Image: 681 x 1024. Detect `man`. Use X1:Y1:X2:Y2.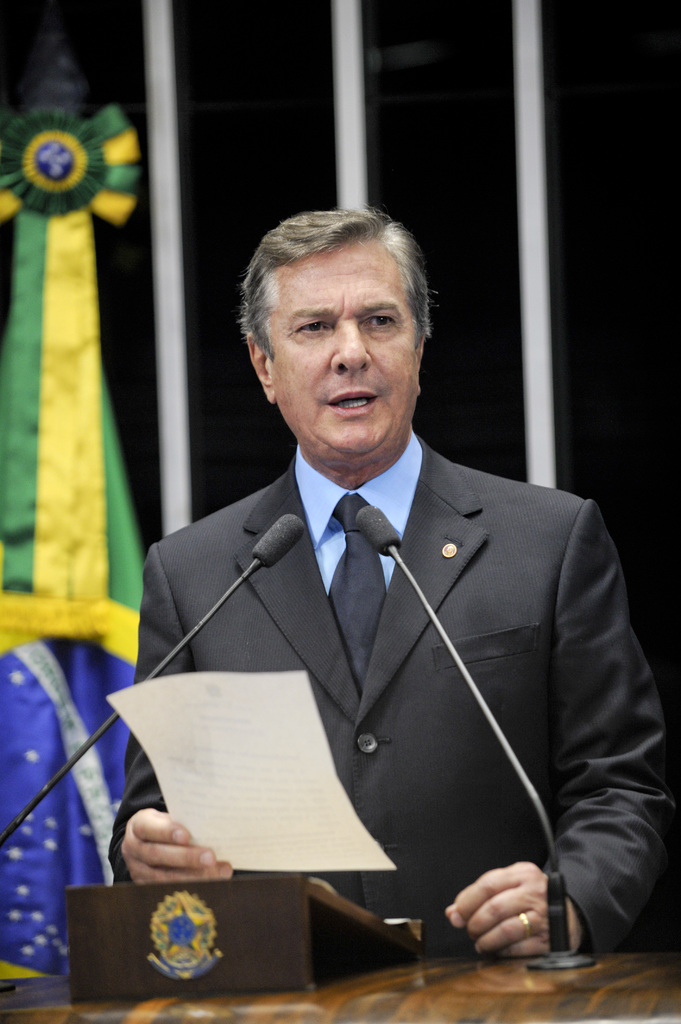
107:211:680:963.
